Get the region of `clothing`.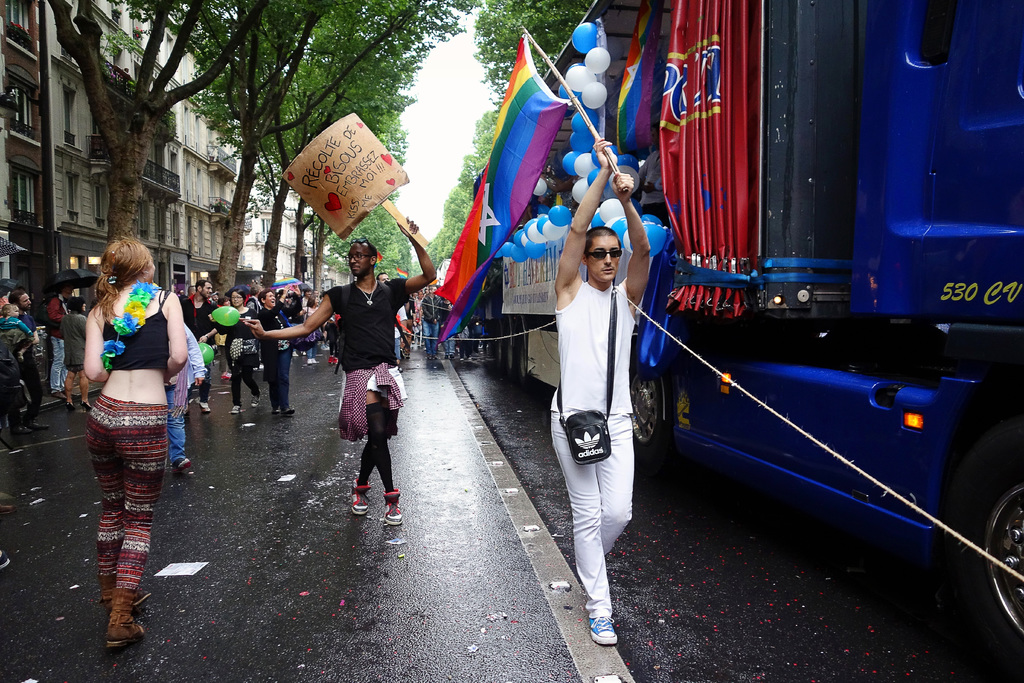
l=168, t=365, r=188, b=462.
